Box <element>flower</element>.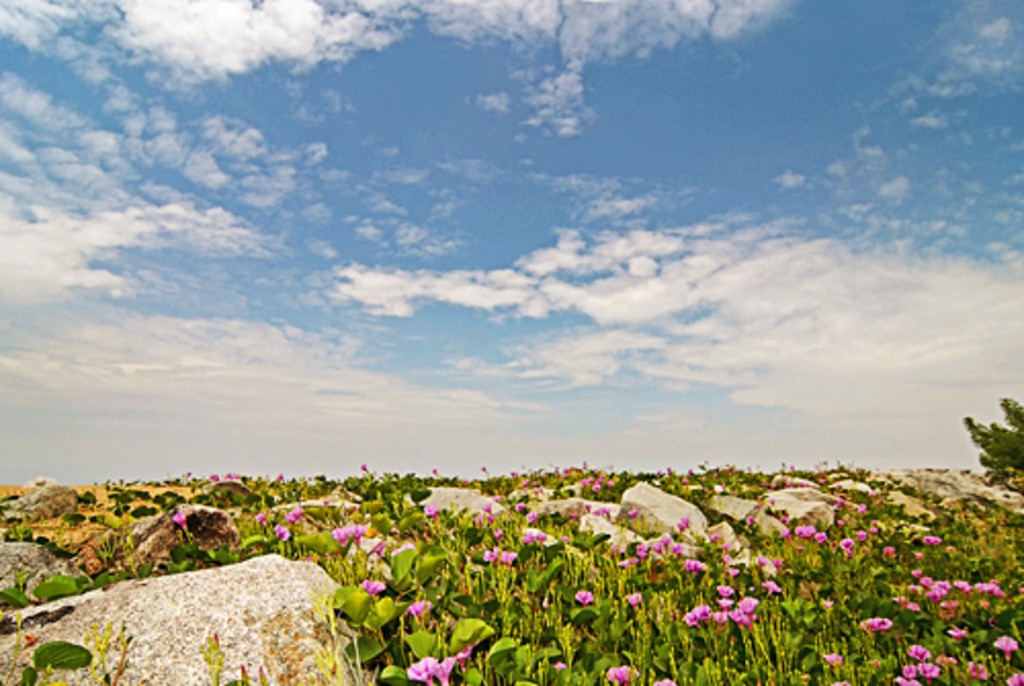
Rect(965, 657, 989, 678).
